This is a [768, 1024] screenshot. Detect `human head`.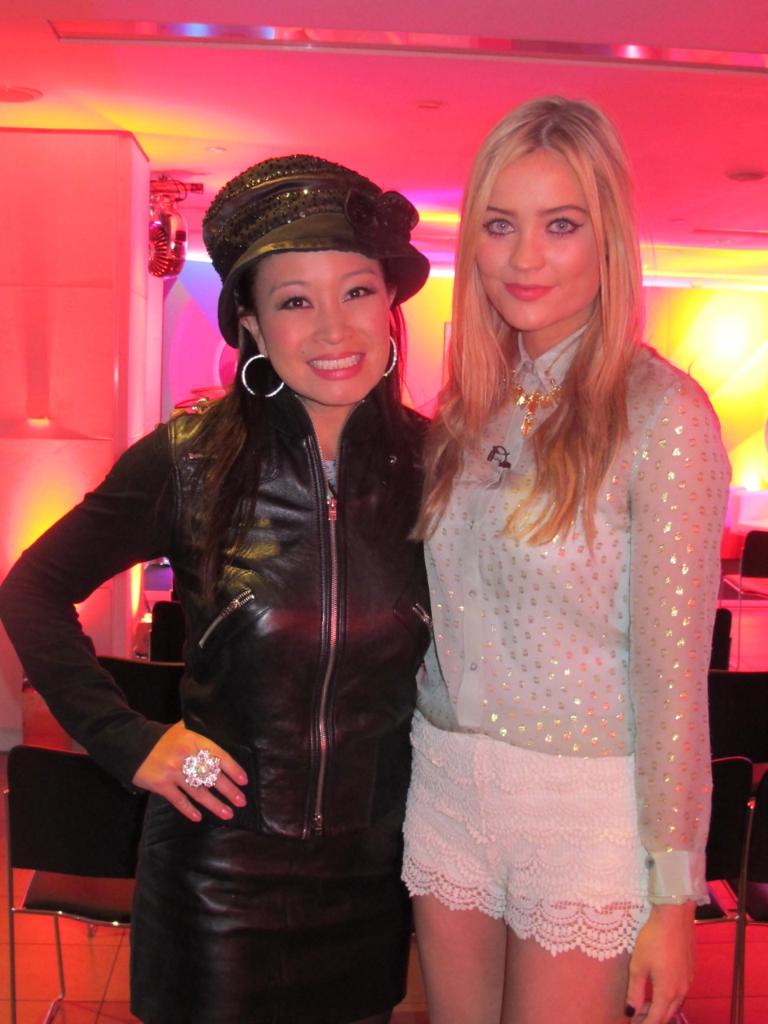
BBox(452, 96, 628, 332).
